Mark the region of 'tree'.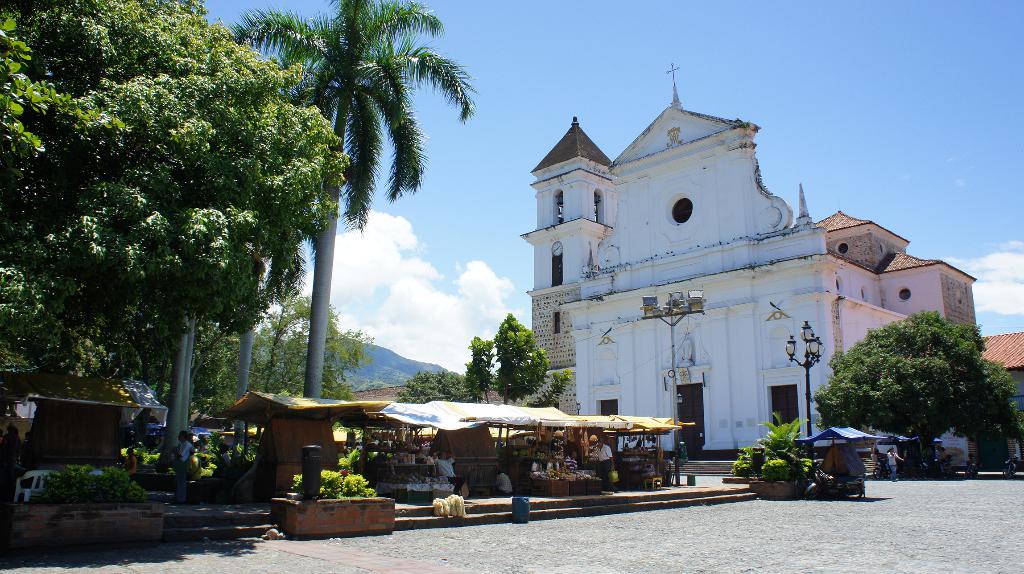
Region: rect(465, 310, 573, 458).
